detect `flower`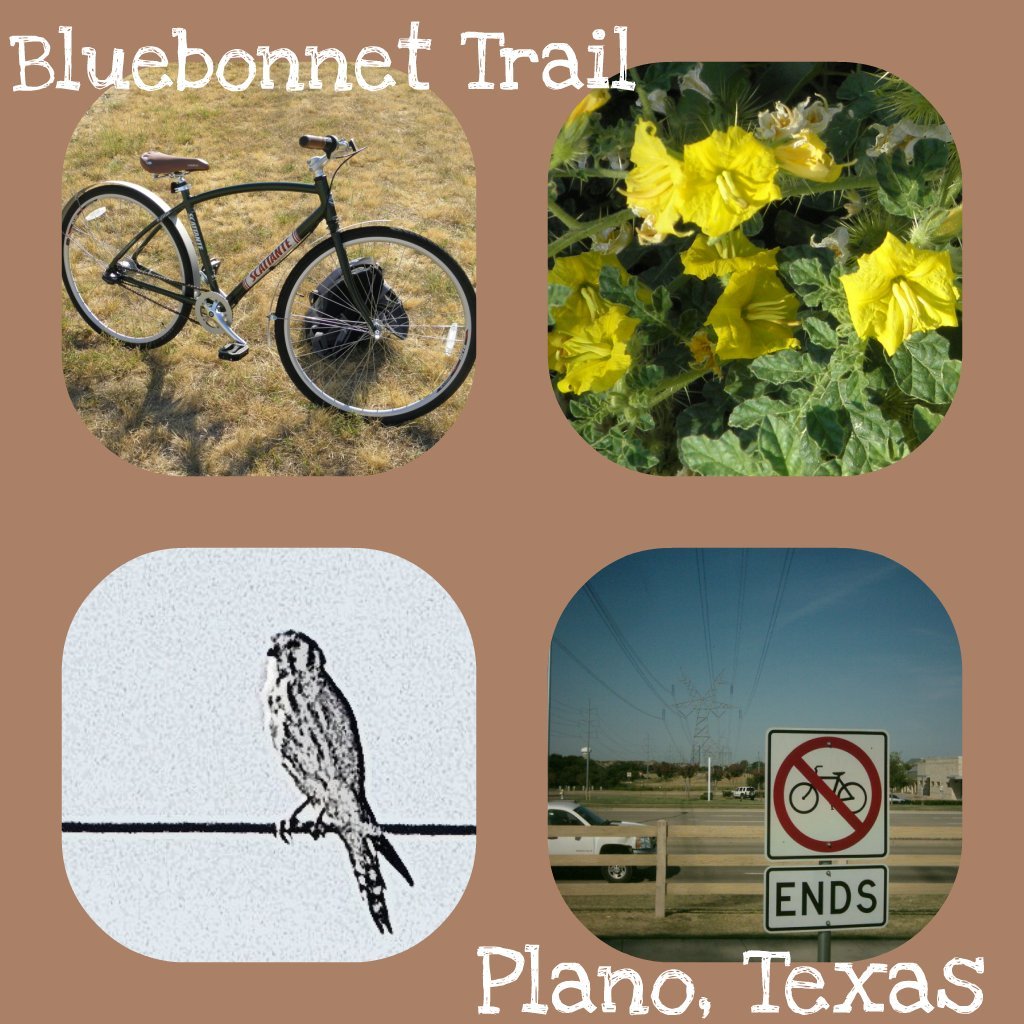
crop(761, 87, 854, 137)
